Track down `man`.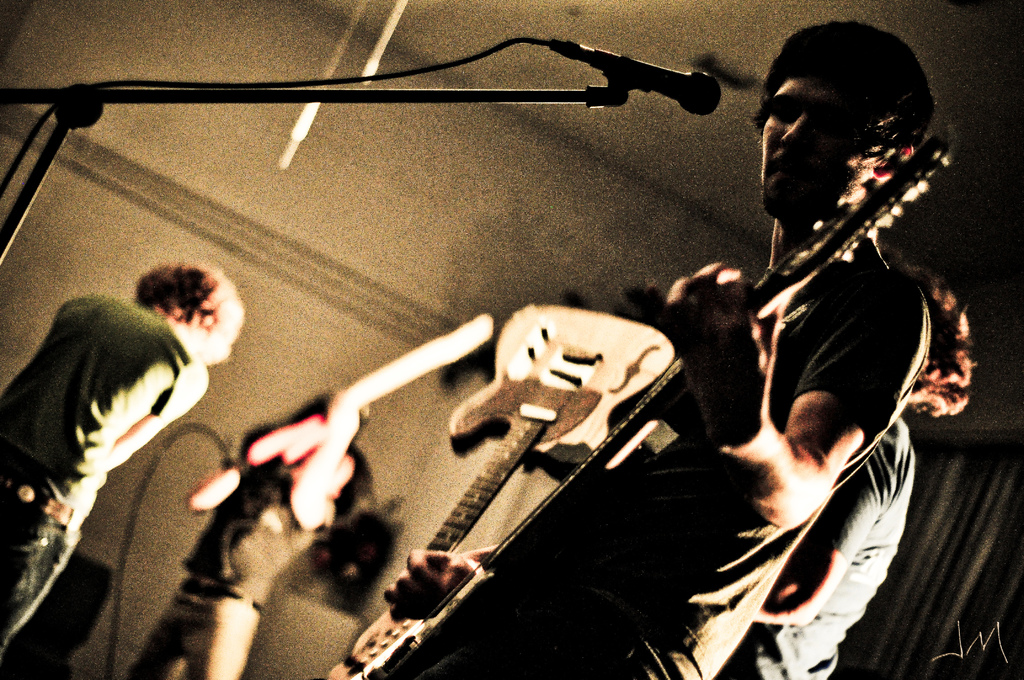
Tracked to bbox=[725, 266, 975, 679].
